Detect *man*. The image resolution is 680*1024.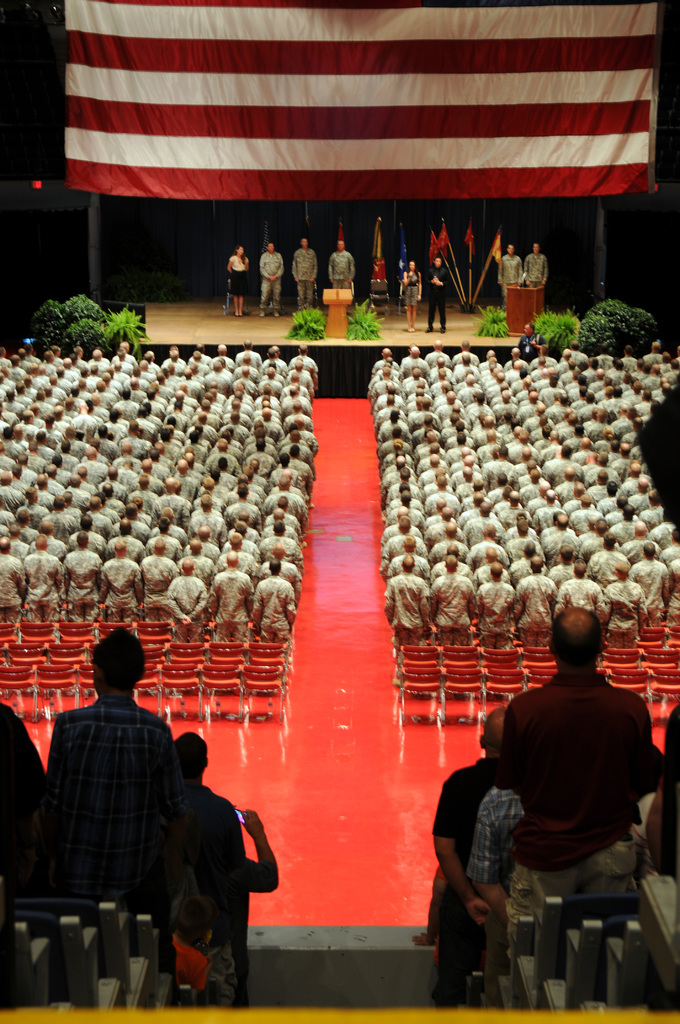
[left=460, top=789, right=526, bottom=997].
